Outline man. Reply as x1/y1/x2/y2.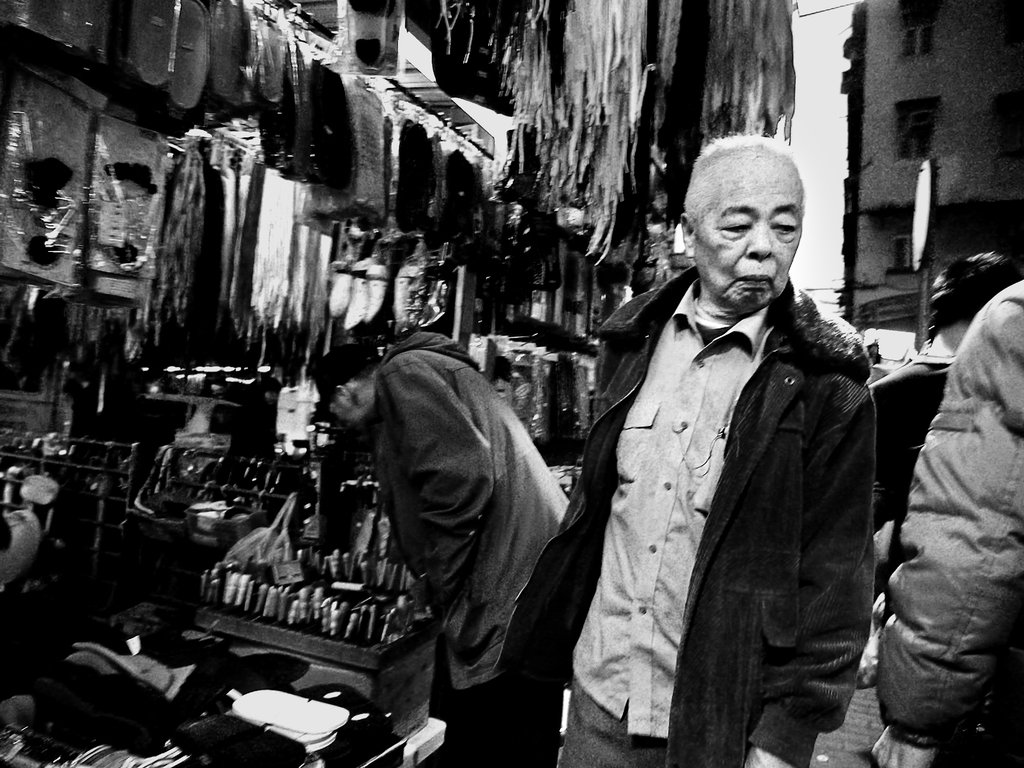
548/134/909/767.
